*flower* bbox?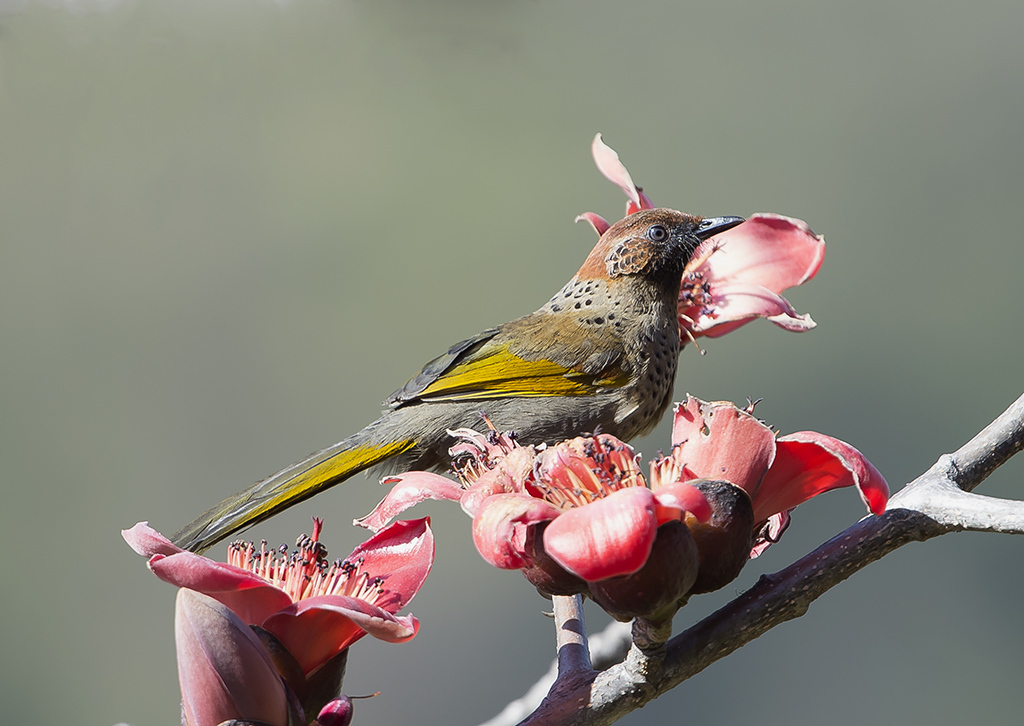
556/123/833/350
